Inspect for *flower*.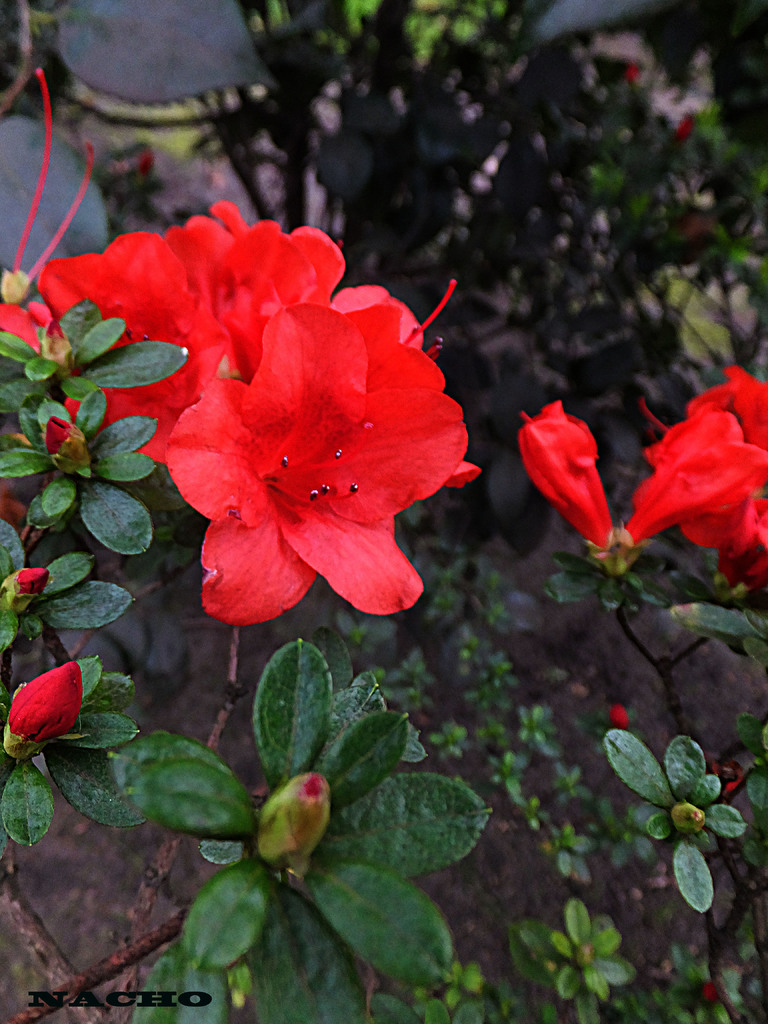
Inspection: detection(254, 769, 327, 879).
